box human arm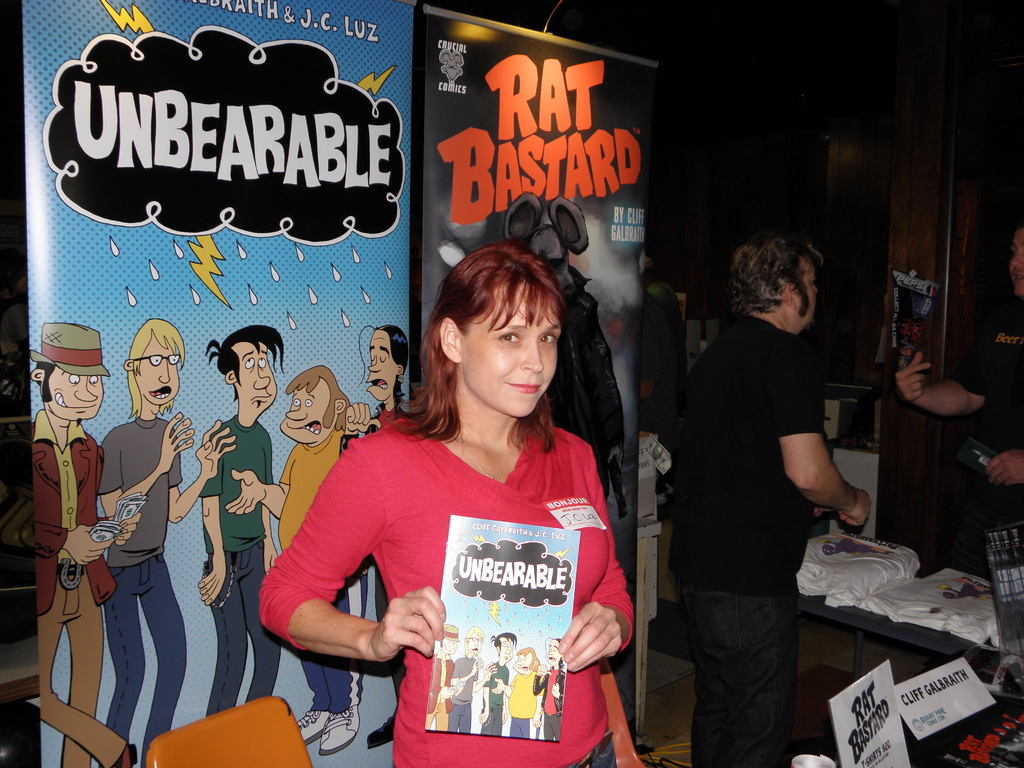
983/444/1023/490
